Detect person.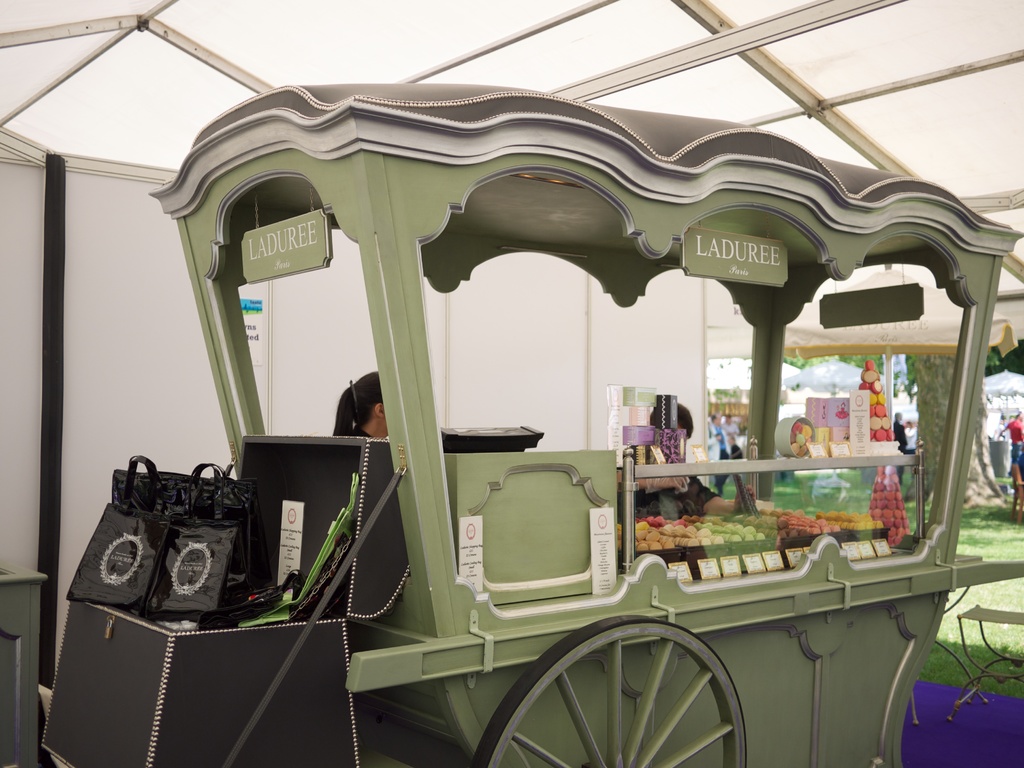
Detected at [left=903, top=420, right=917, bottom=451].
